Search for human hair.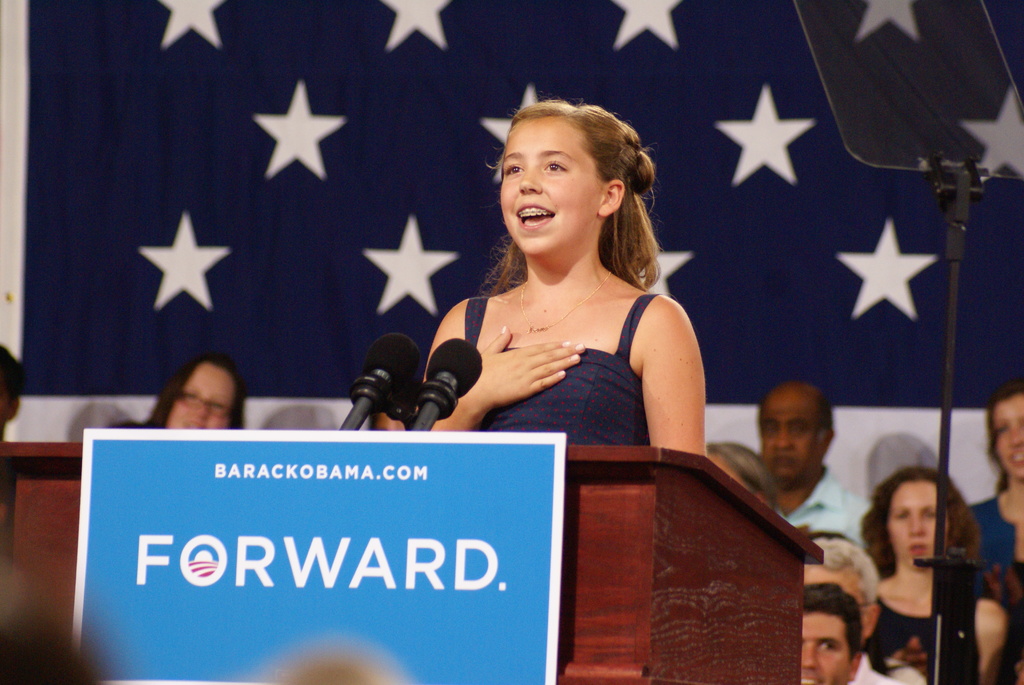
Found at crop(761, 380, 838, 430).
